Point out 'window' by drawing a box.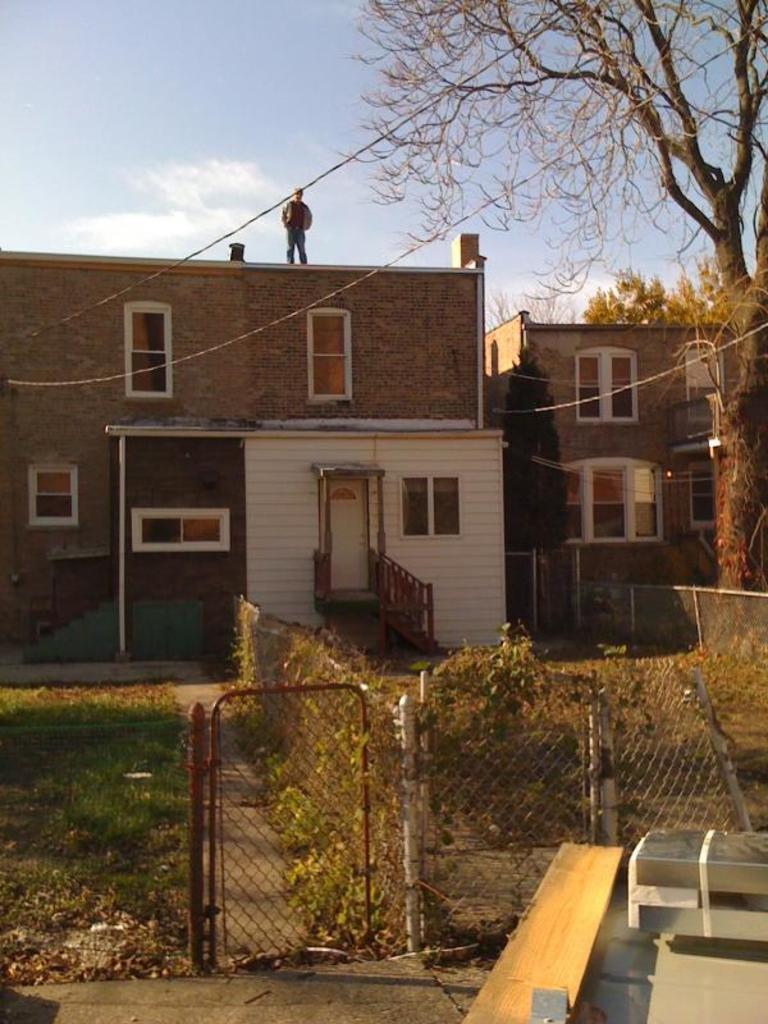
(575,348,637,420).
